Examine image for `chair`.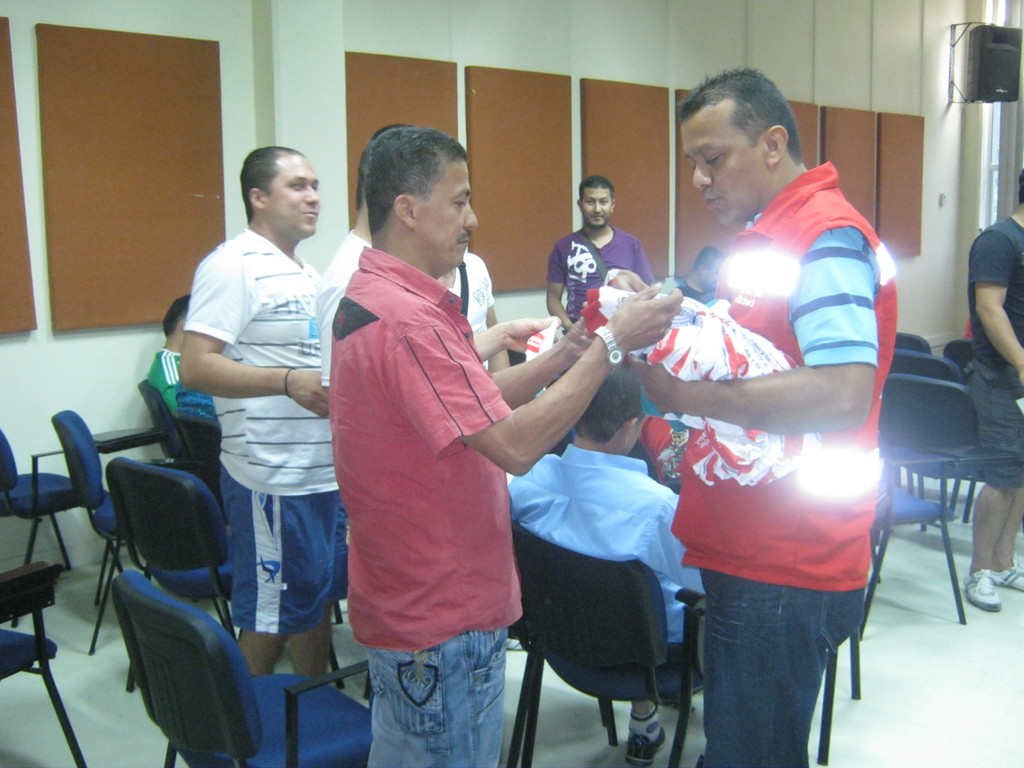
Examination result: <region>934, 337, 971, 383</region>.
